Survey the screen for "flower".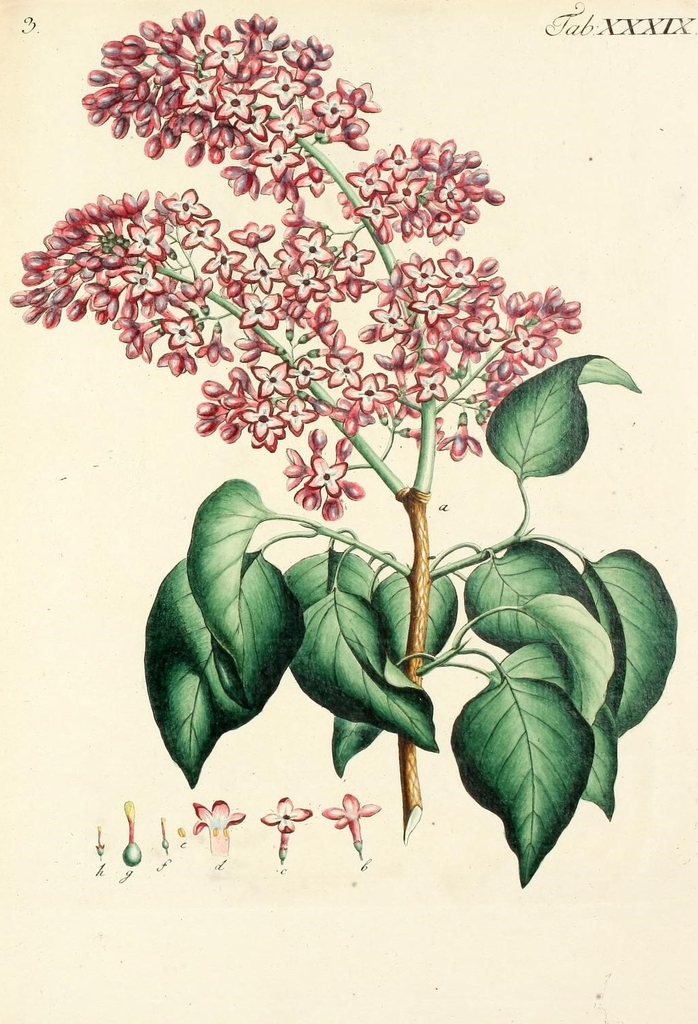
Survey found: 157:307:200:347.
